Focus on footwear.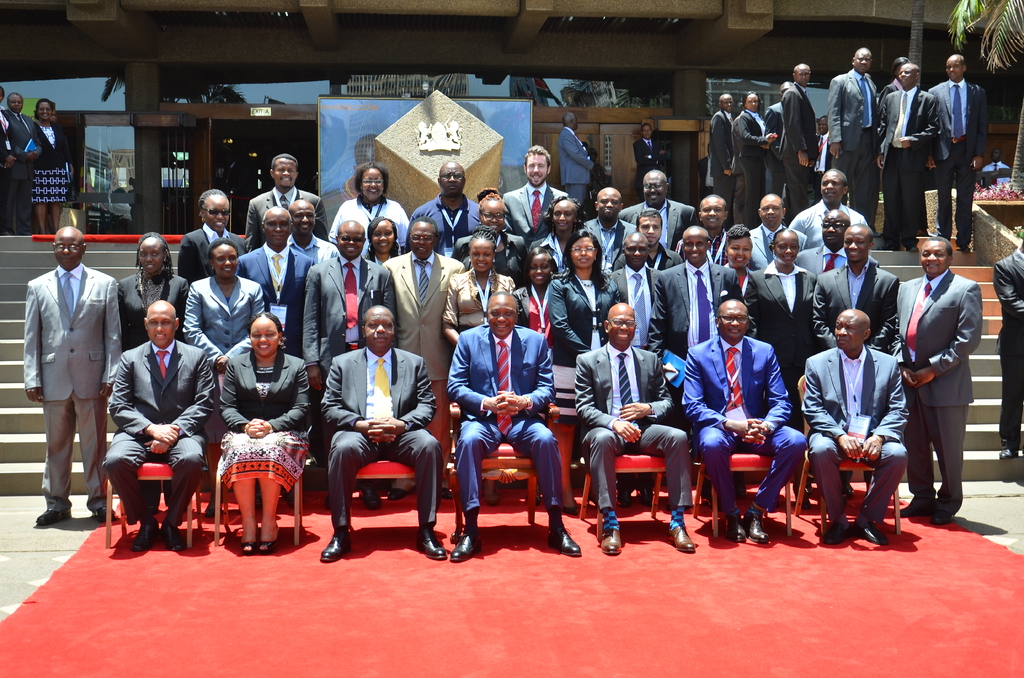
Focused at BBox(724, 510, 745, 540).
